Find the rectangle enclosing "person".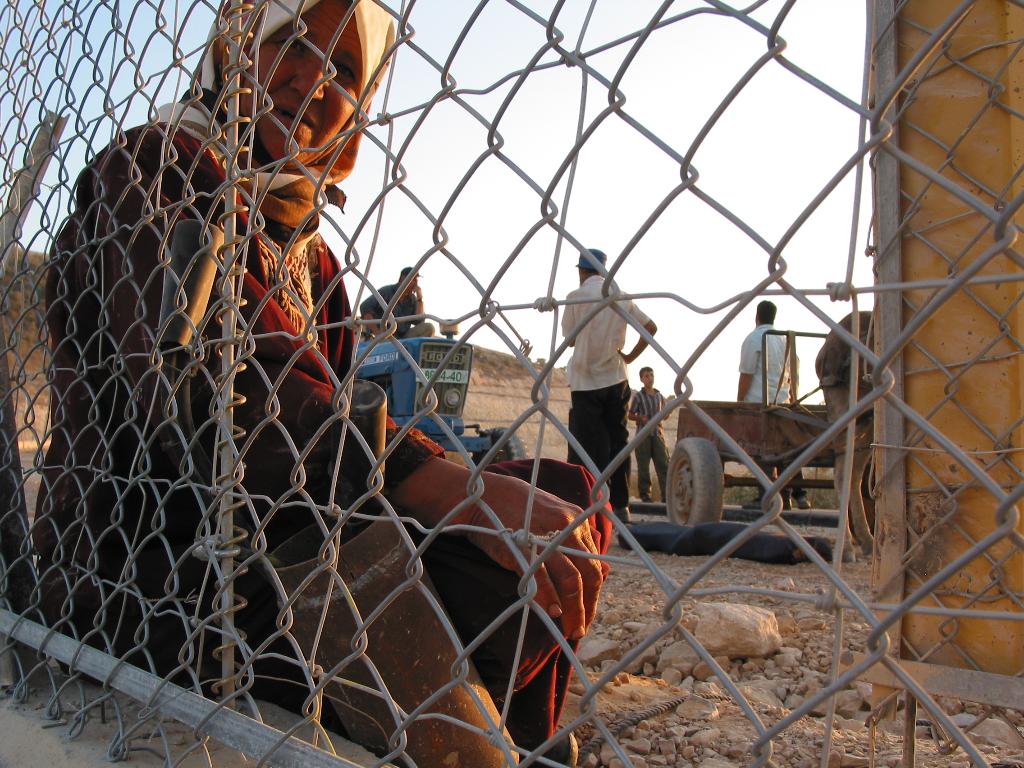
<bbox>626, 369, 673, 516</bbox>.
